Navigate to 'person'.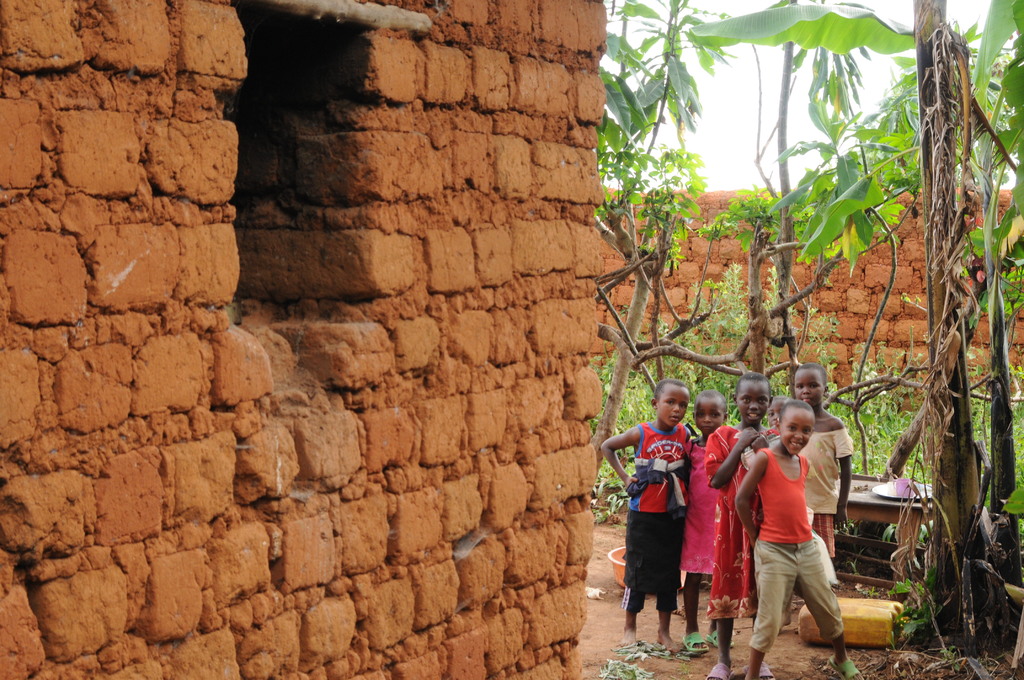
Navigation target: left=704, top=378, right=779, bottom=679.
